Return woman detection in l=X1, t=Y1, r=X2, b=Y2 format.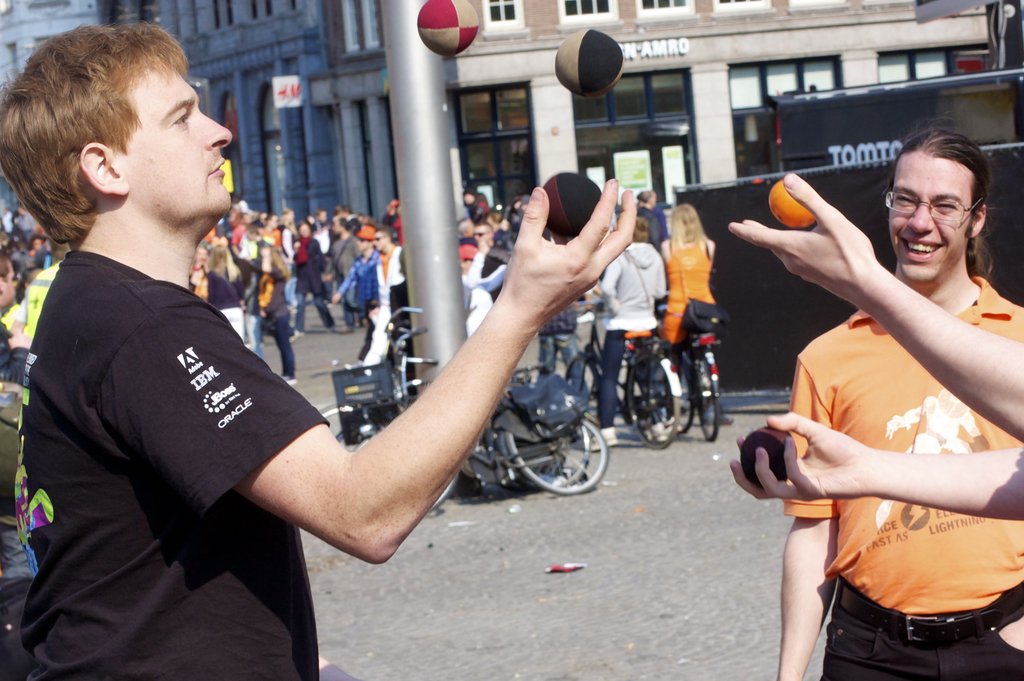
l=200, t=244, r=247, b=349.
